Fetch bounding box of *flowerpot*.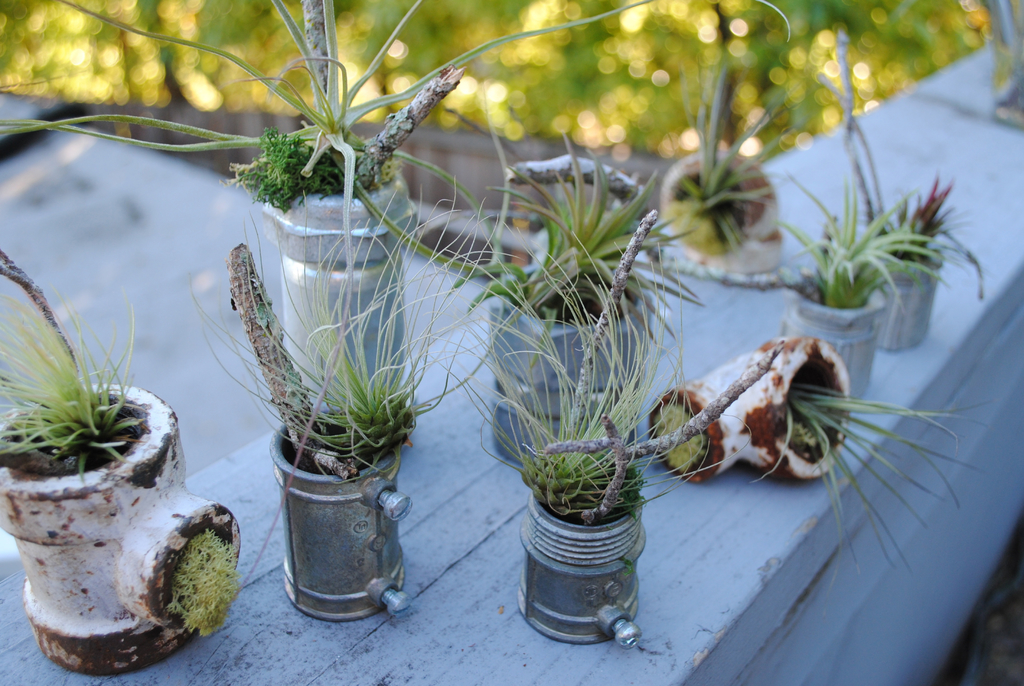
Bbox: 850 253 946 353.
